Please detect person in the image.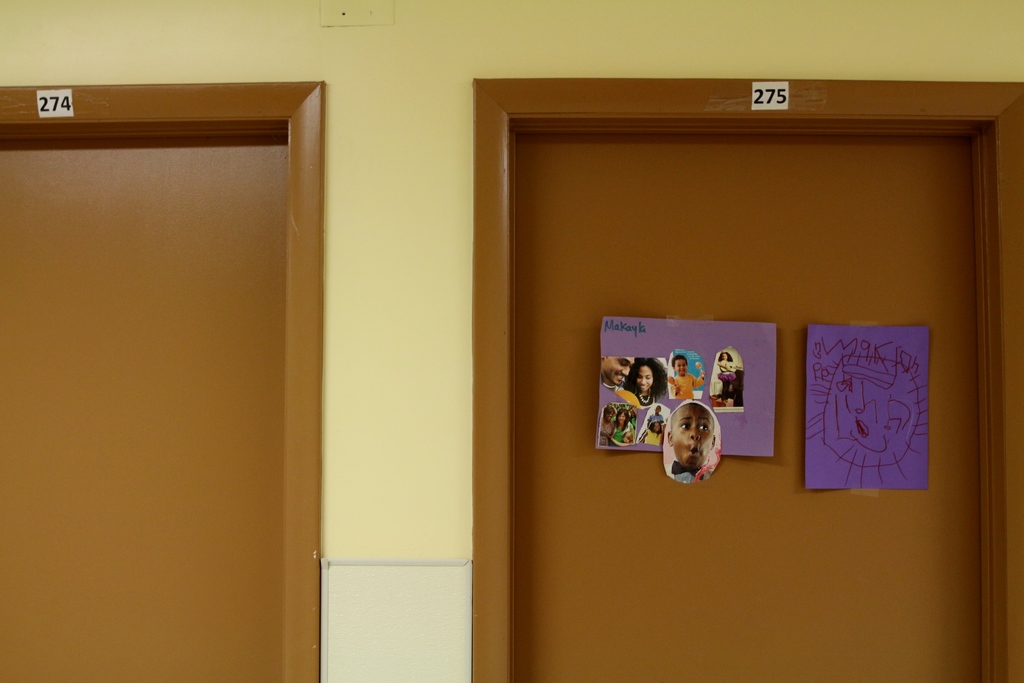
BBox(671, 351, 705, 399).
